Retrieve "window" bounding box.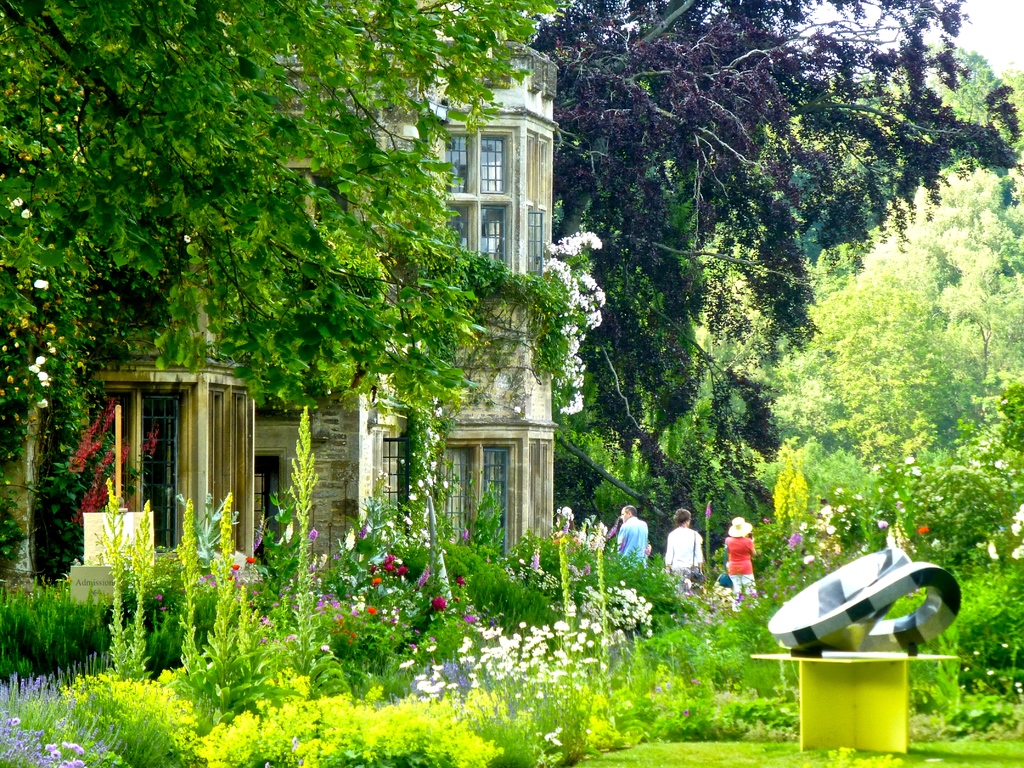
Bounding box: box=[479, 430, 506, 553].
